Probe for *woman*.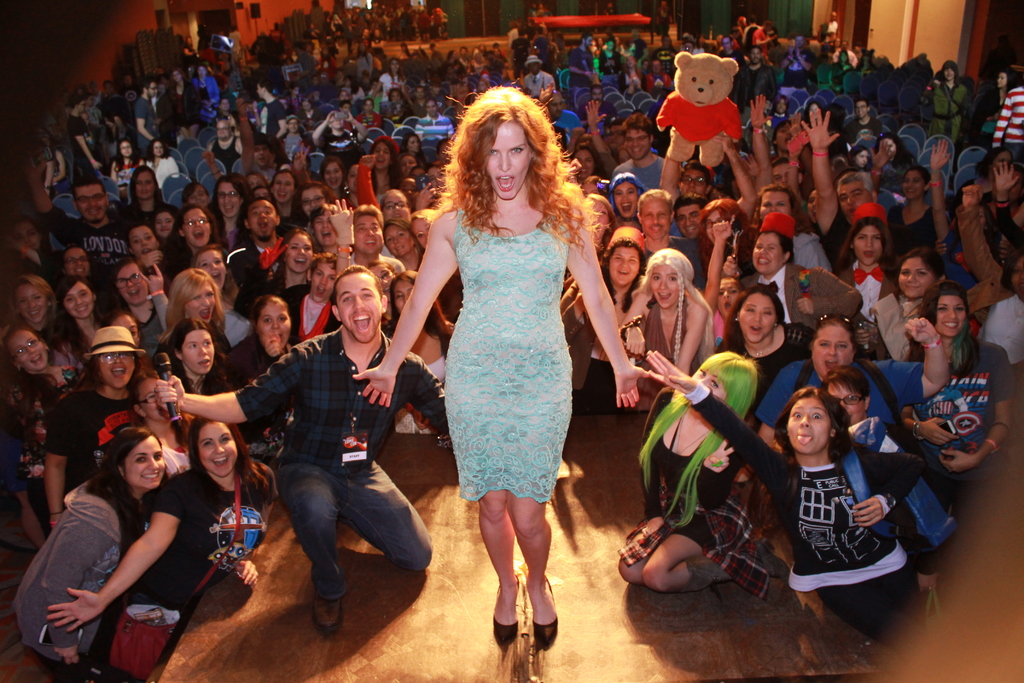
Probe result: locate(737, 183, 838, 273).
